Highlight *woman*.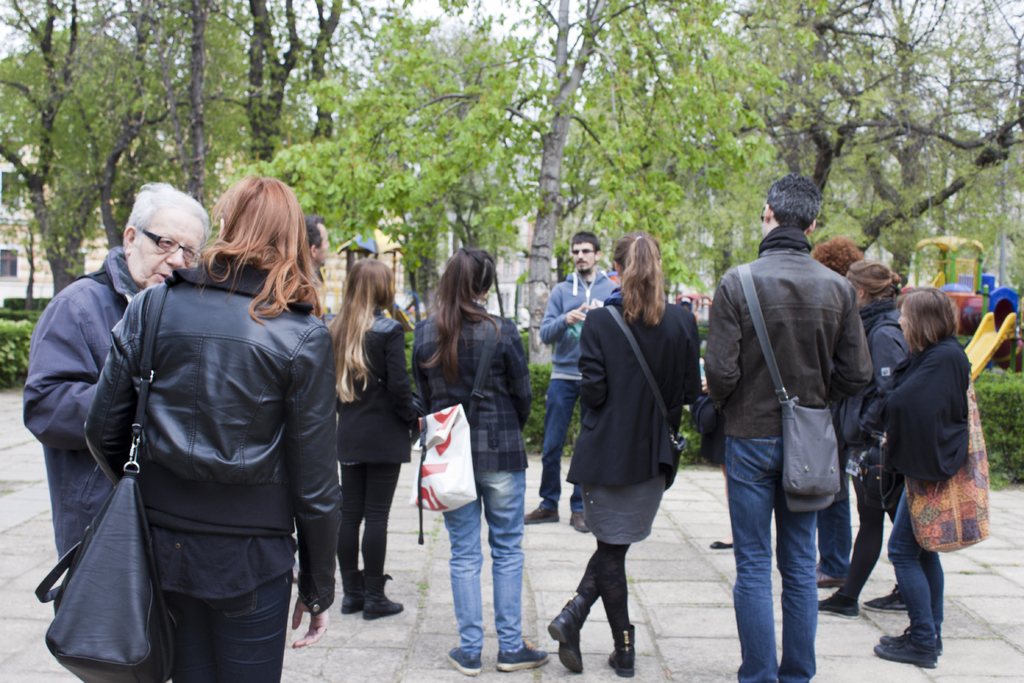
Highlighted region: bbox(327, 256, 417, 623).
